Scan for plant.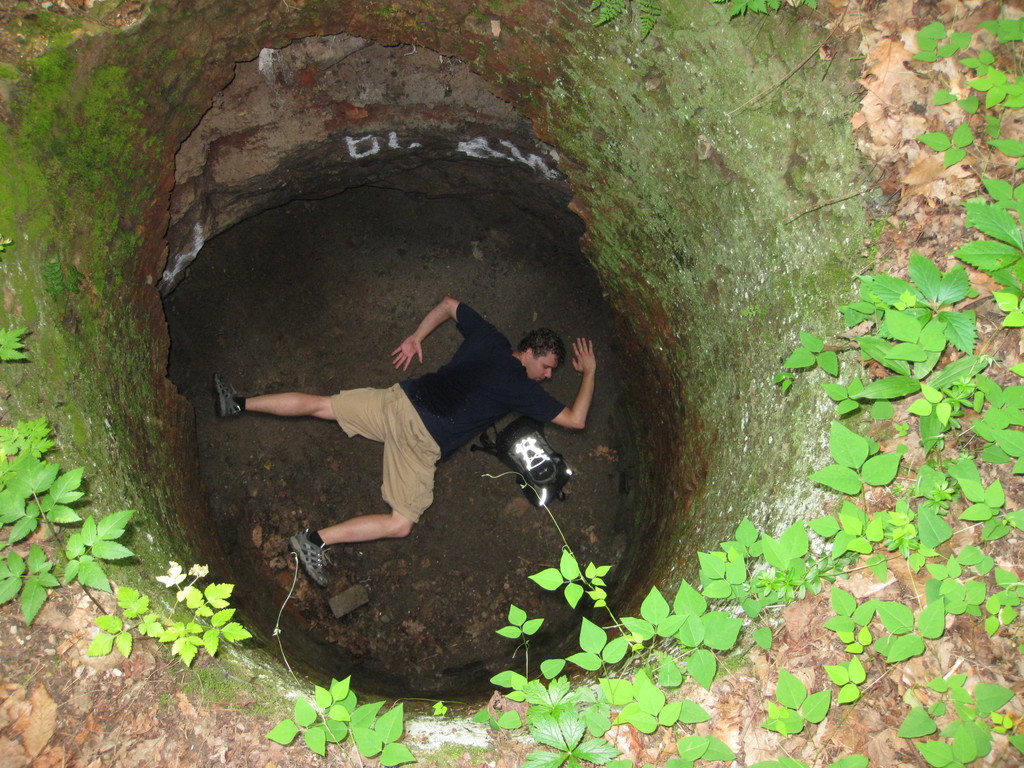
Scan result: locate(70, 263, 88, 294).
